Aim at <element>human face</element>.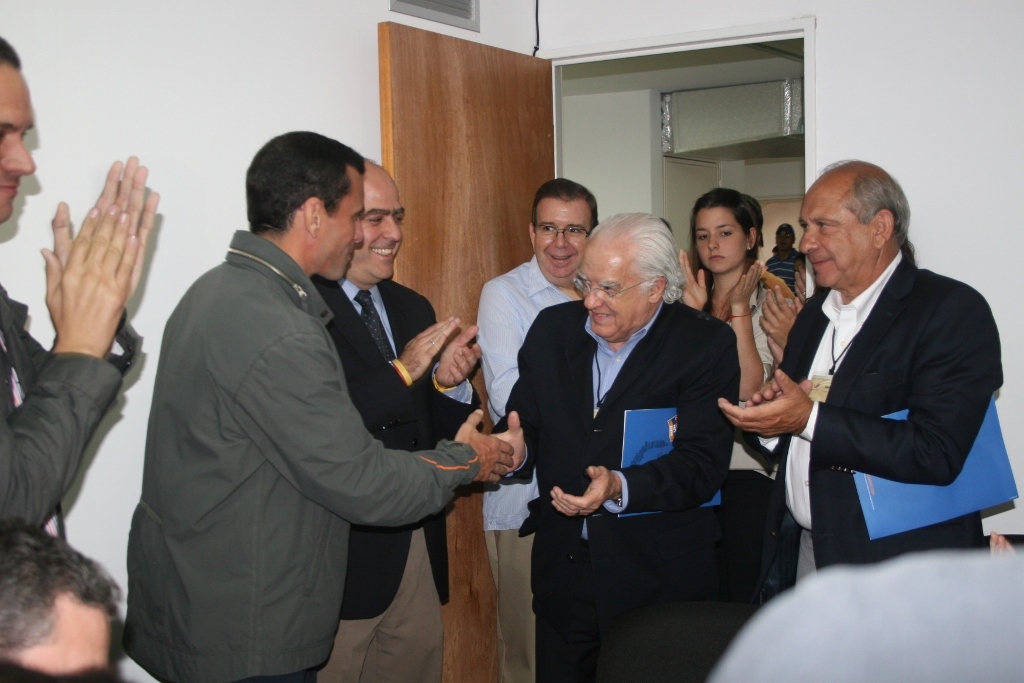
Aimed at 355:172:408:286.
